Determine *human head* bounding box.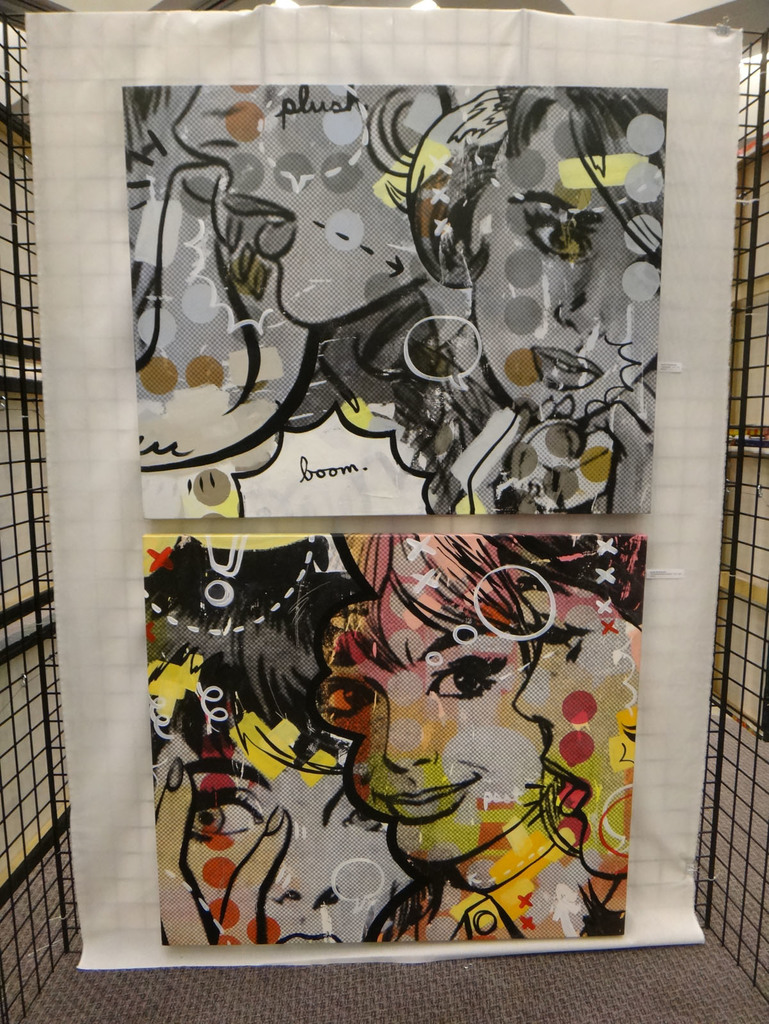
Determined: l=364, t=84, r=660, b=424.
